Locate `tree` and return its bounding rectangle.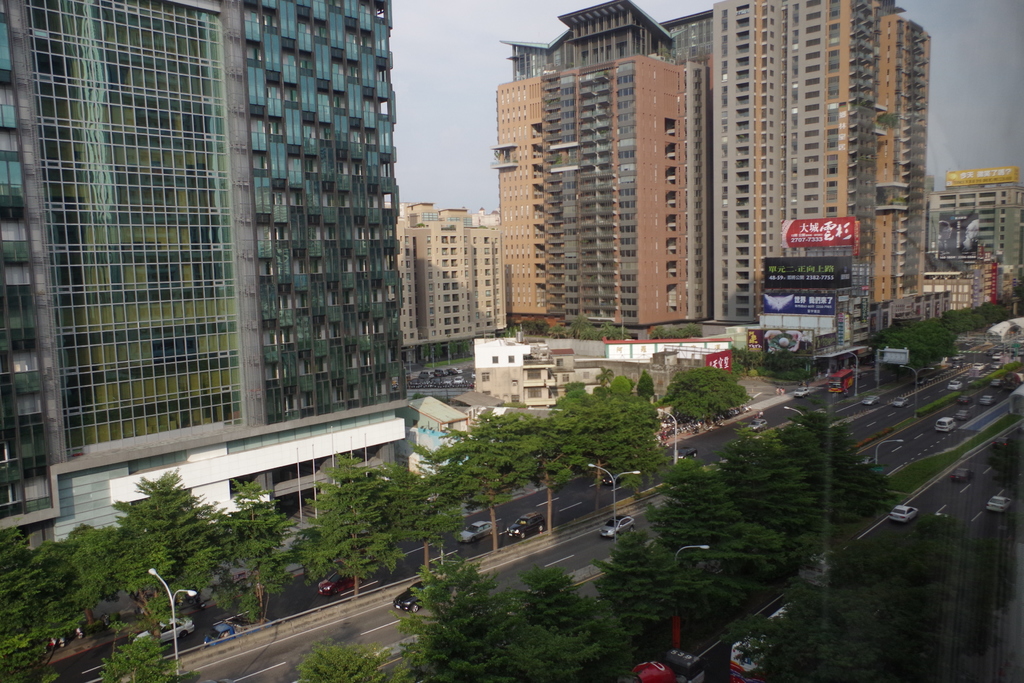
0,524,51,682.
